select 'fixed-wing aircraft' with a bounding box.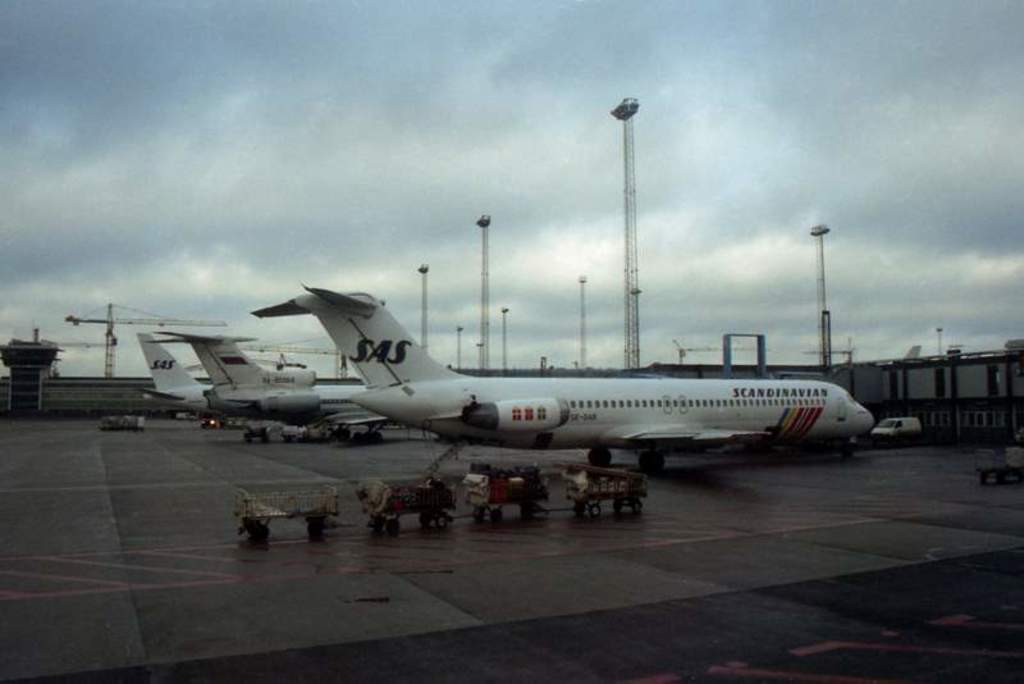
bbox=[247, 284, 881, 471].
